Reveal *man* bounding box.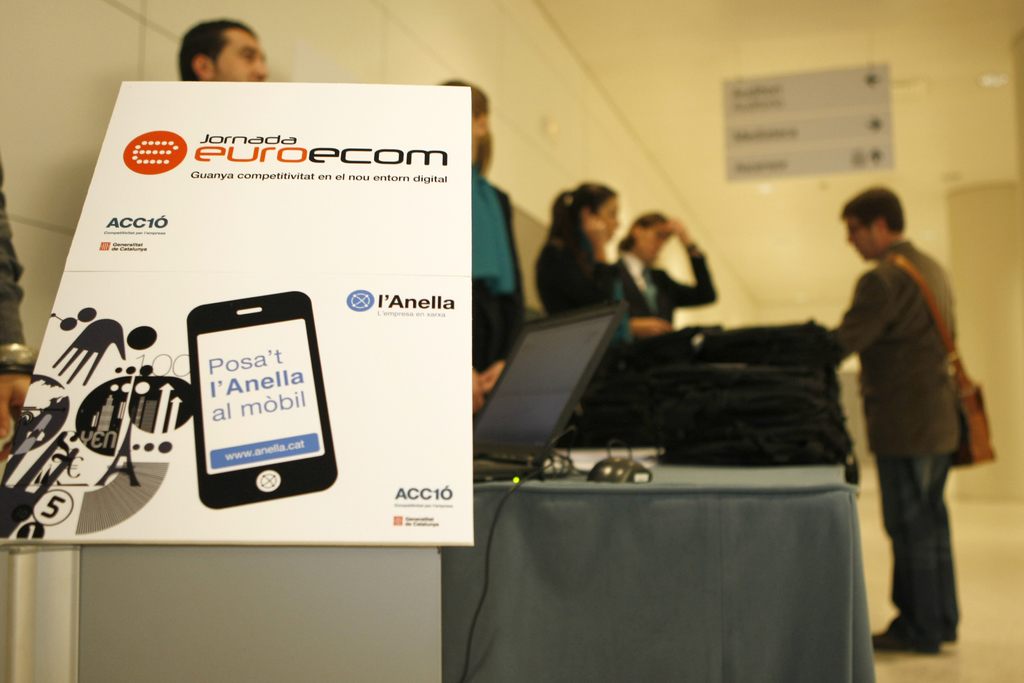
Revealed: (821,175,989,653).
